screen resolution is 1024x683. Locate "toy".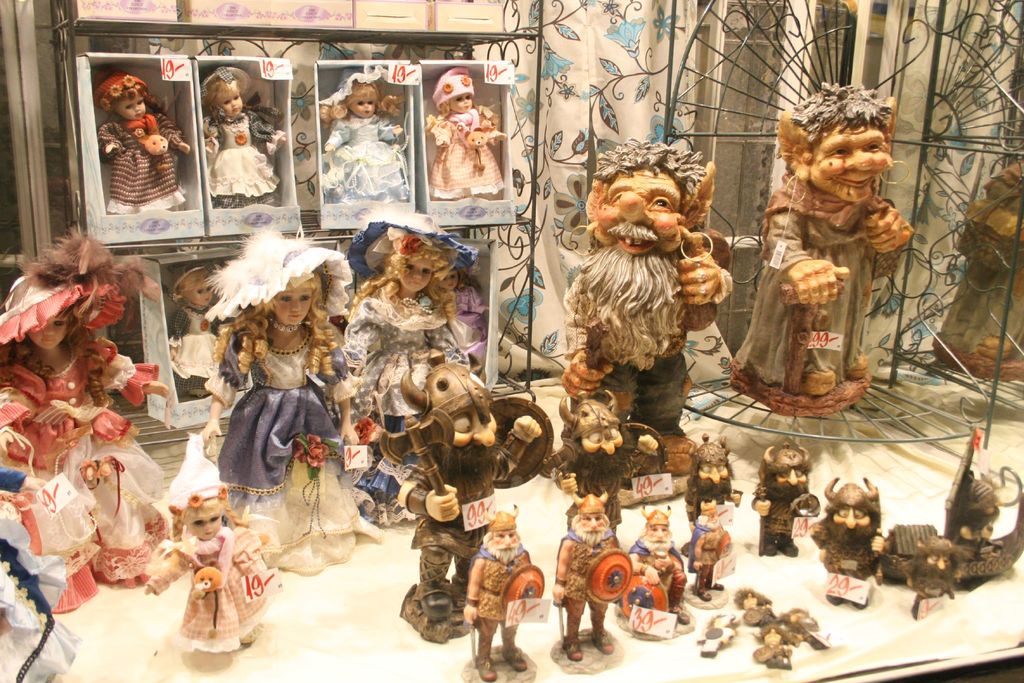
detection(350, 214, 497, 523).
